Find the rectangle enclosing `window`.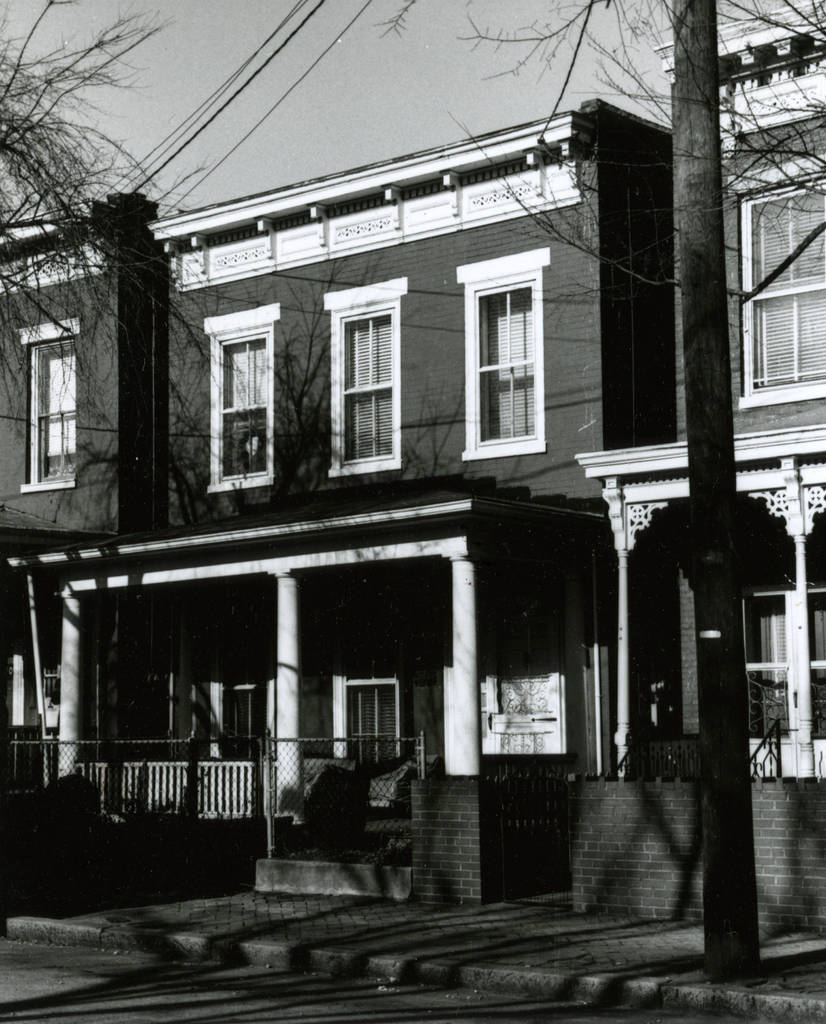
736 192 825 403.
